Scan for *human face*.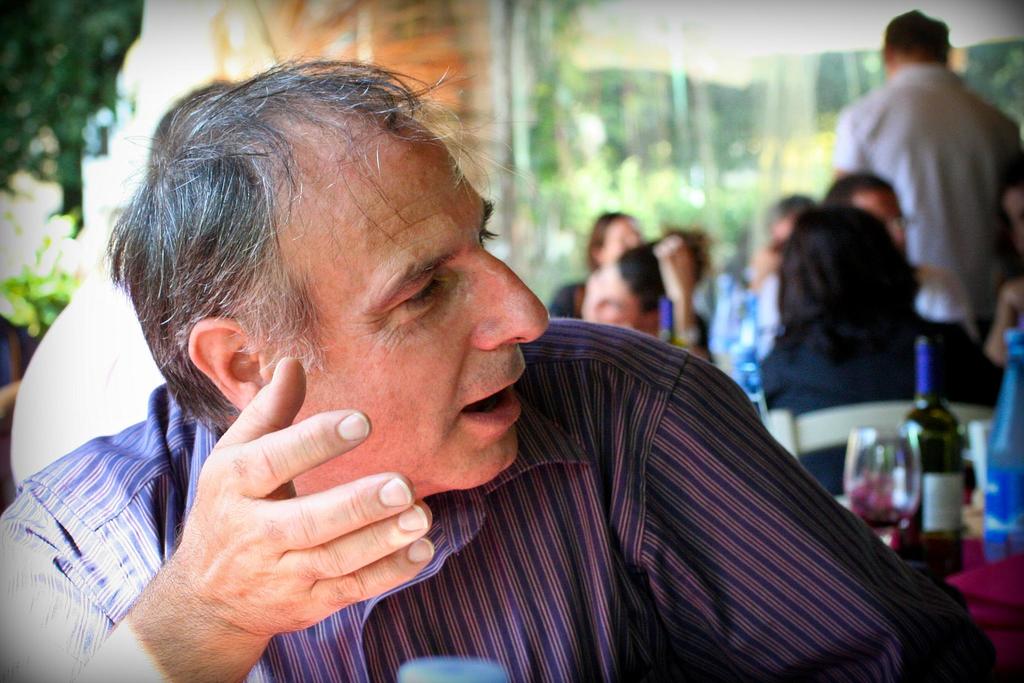
Scan result: rect(578, 268, 657, 327).
